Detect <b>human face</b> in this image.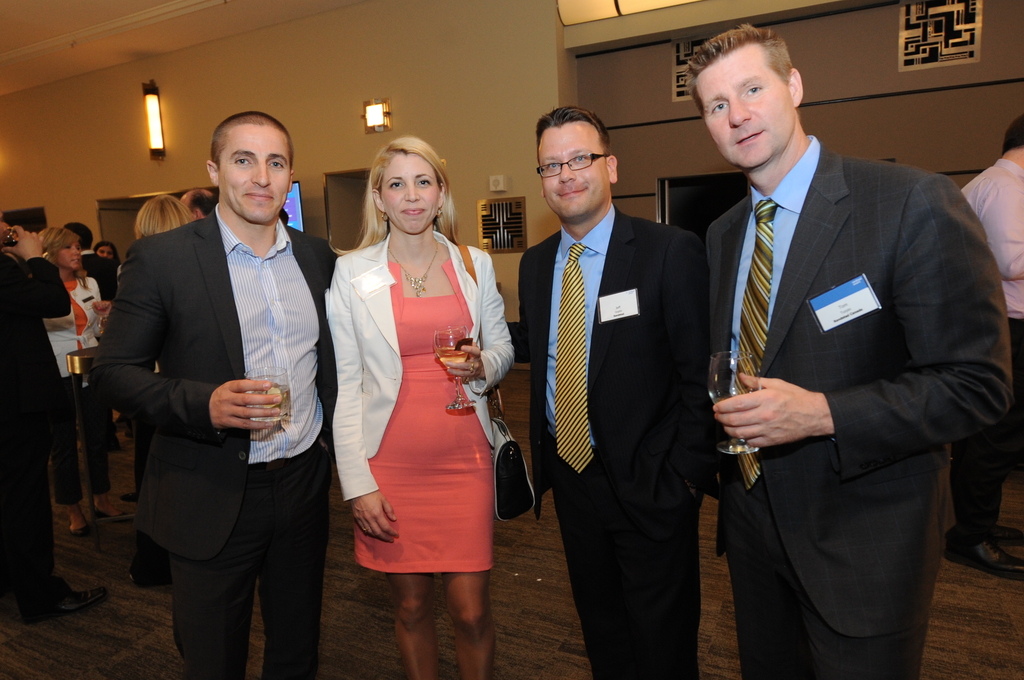
Detection: select_region(541, 125, 609, 218).
